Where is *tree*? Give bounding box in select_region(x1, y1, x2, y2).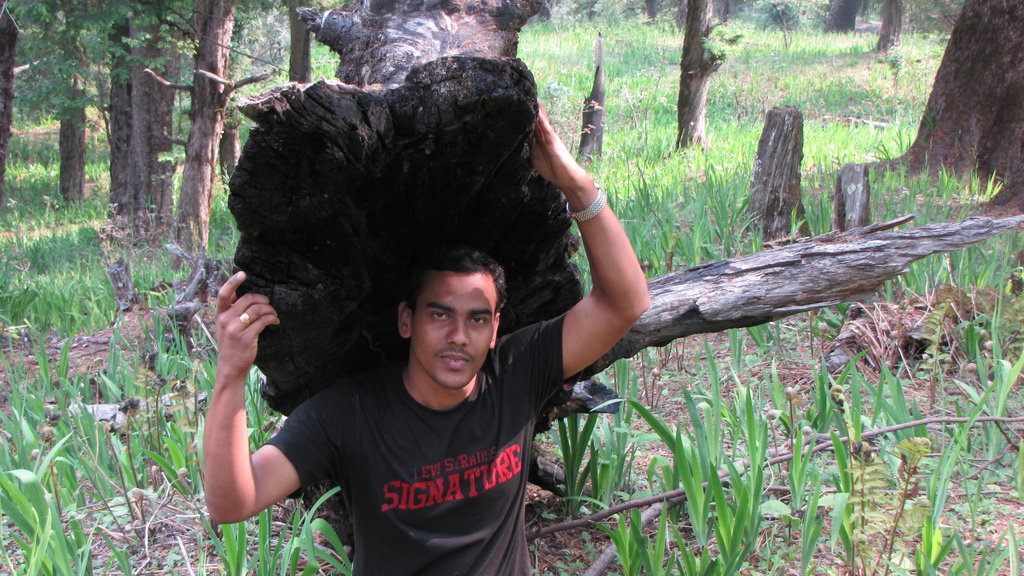
select_region(111, 0, 203, 236).
